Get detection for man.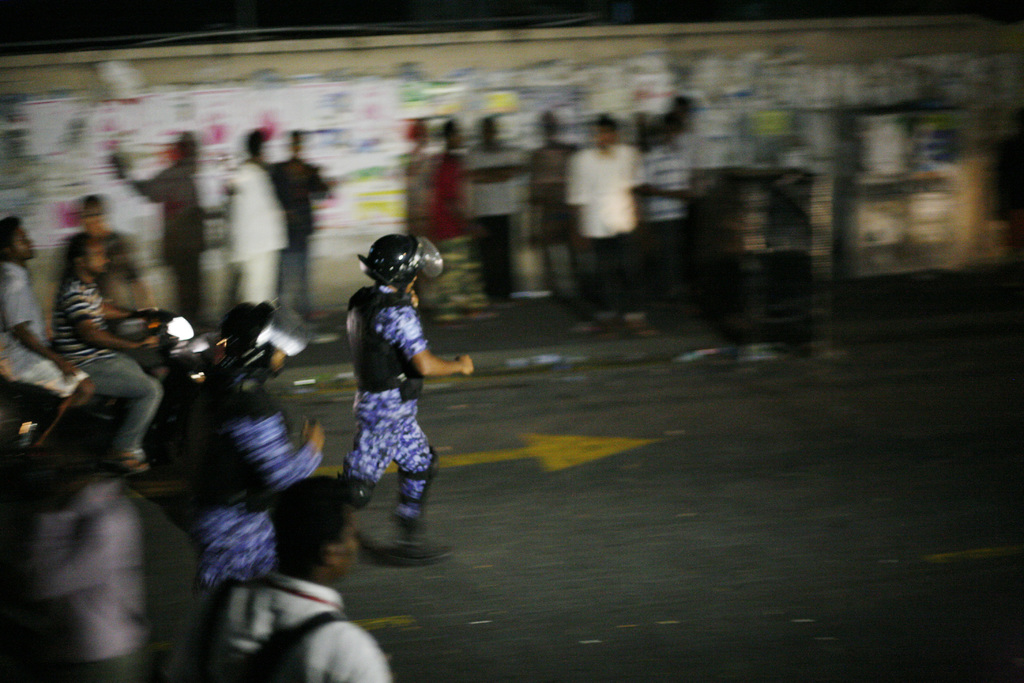
Detection: (426,117,488,334).
